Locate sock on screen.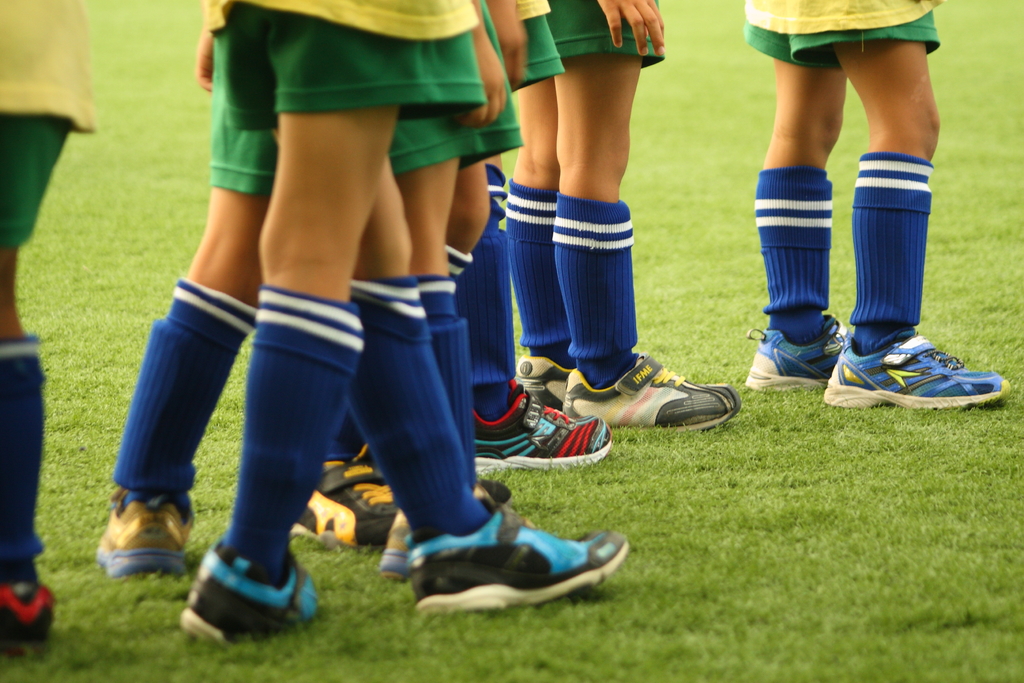
On screen at x1=109 y1=276 x2=258 y2=511.
